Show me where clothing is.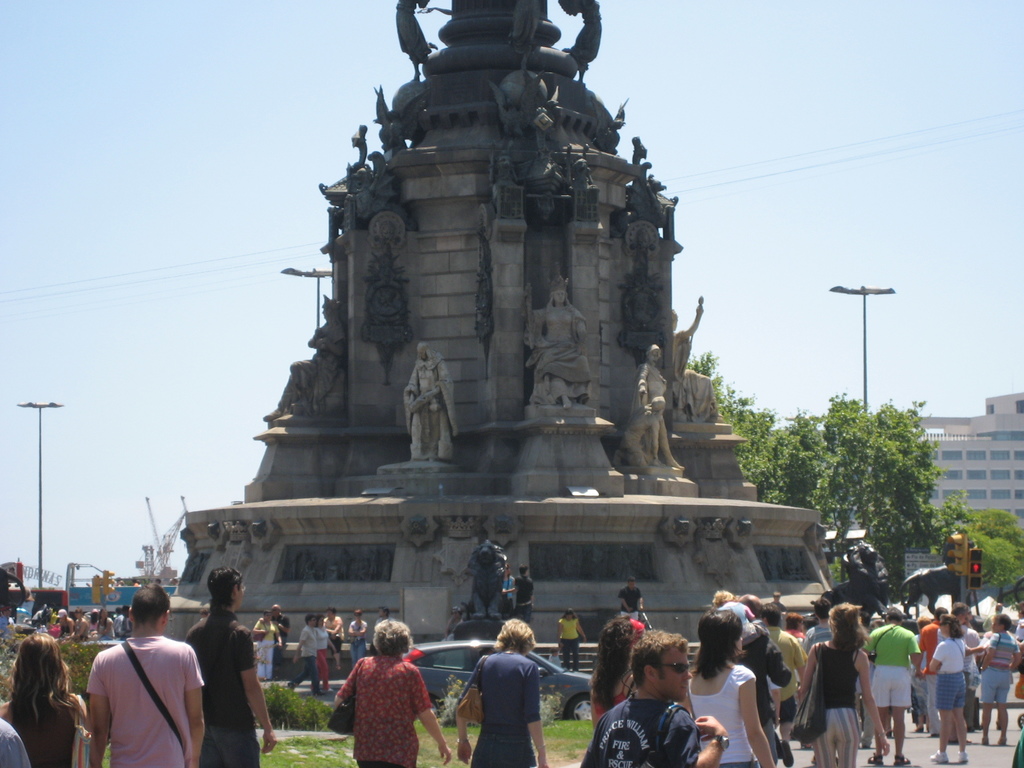
clothing is at [left=91, top=631, right=206, bottom=767].
